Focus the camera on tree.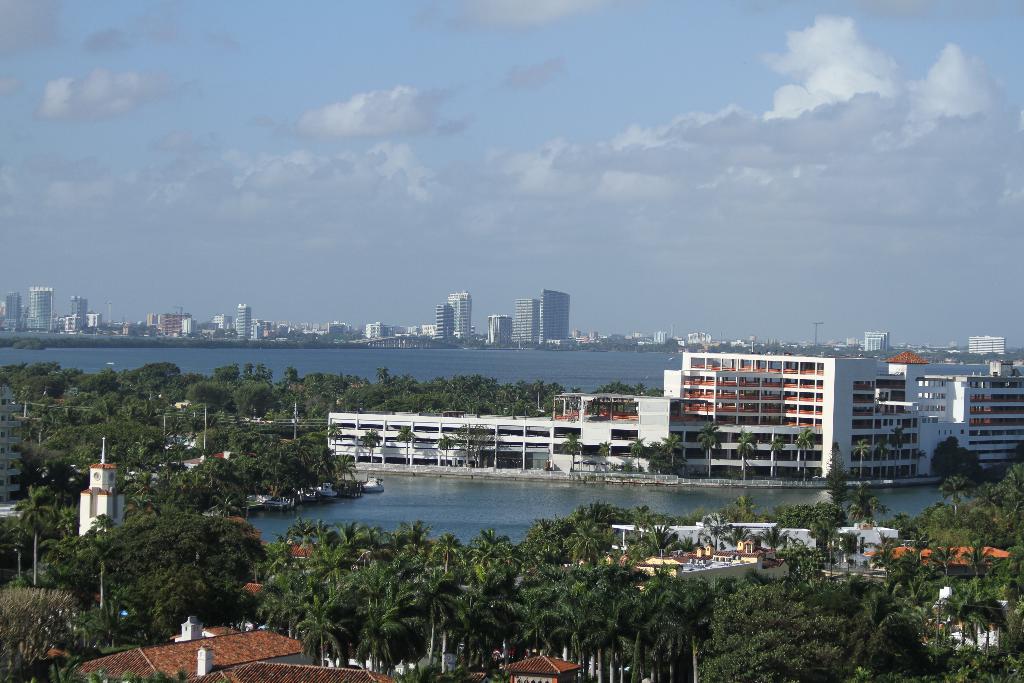
Focus region: bbox=(124, 359, 183, 397).
